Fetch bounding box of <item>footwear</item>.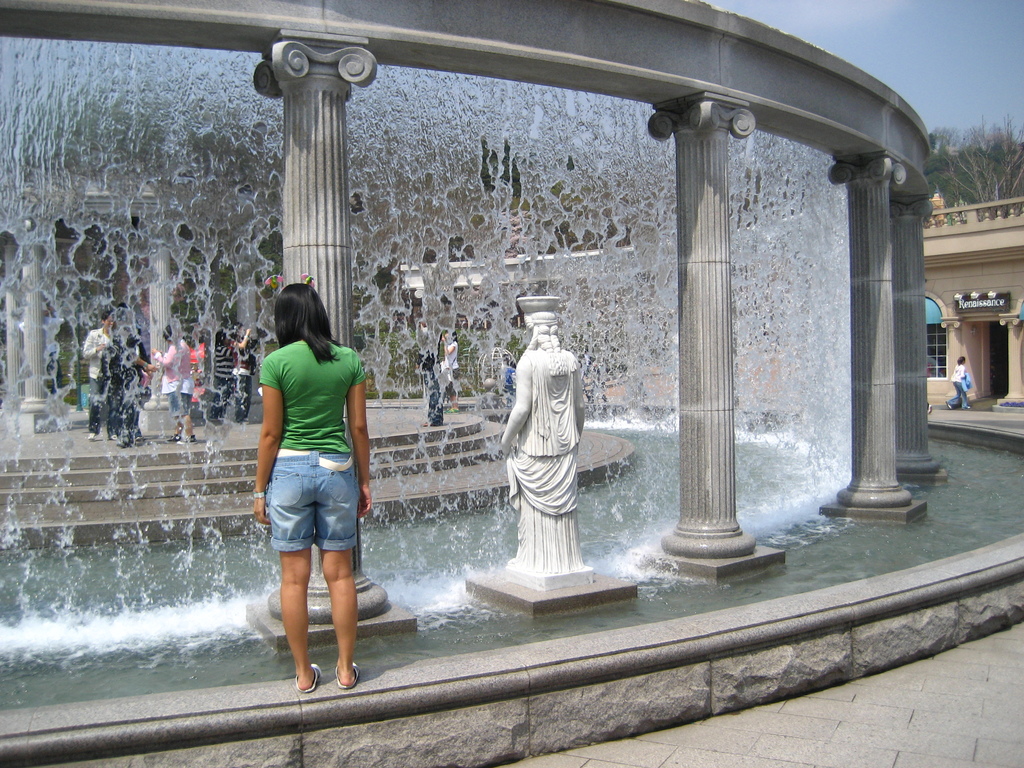
Bbox: 291,658,324,698.
